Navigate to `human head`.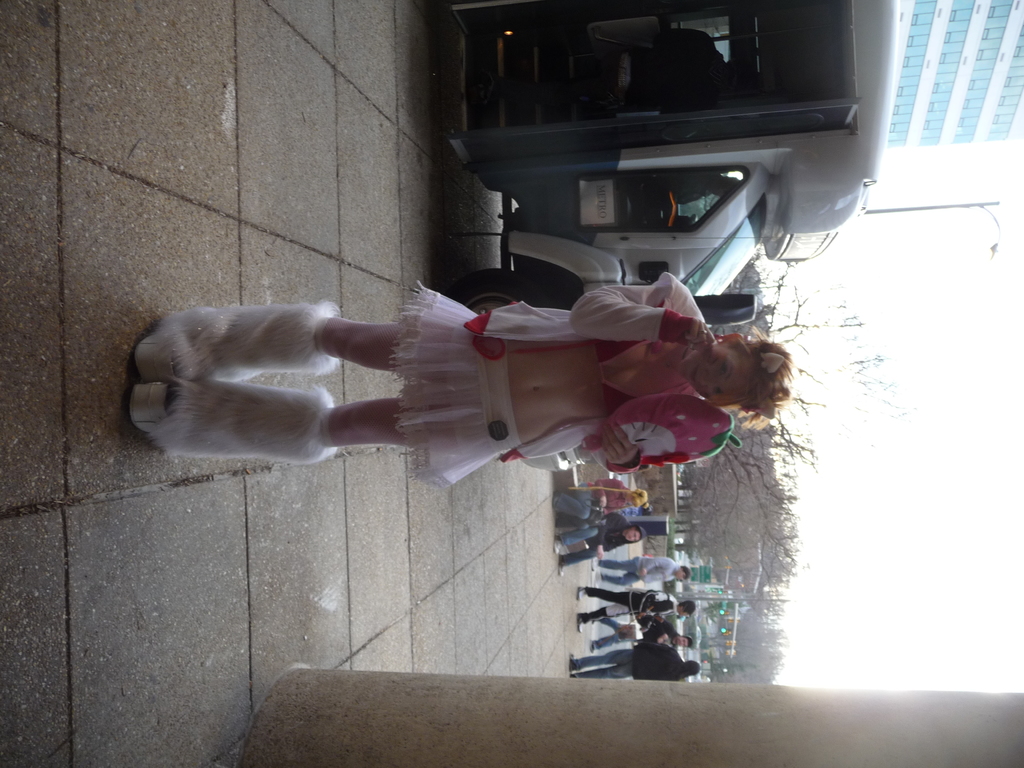
Navigation target: 670 561 691 584.
